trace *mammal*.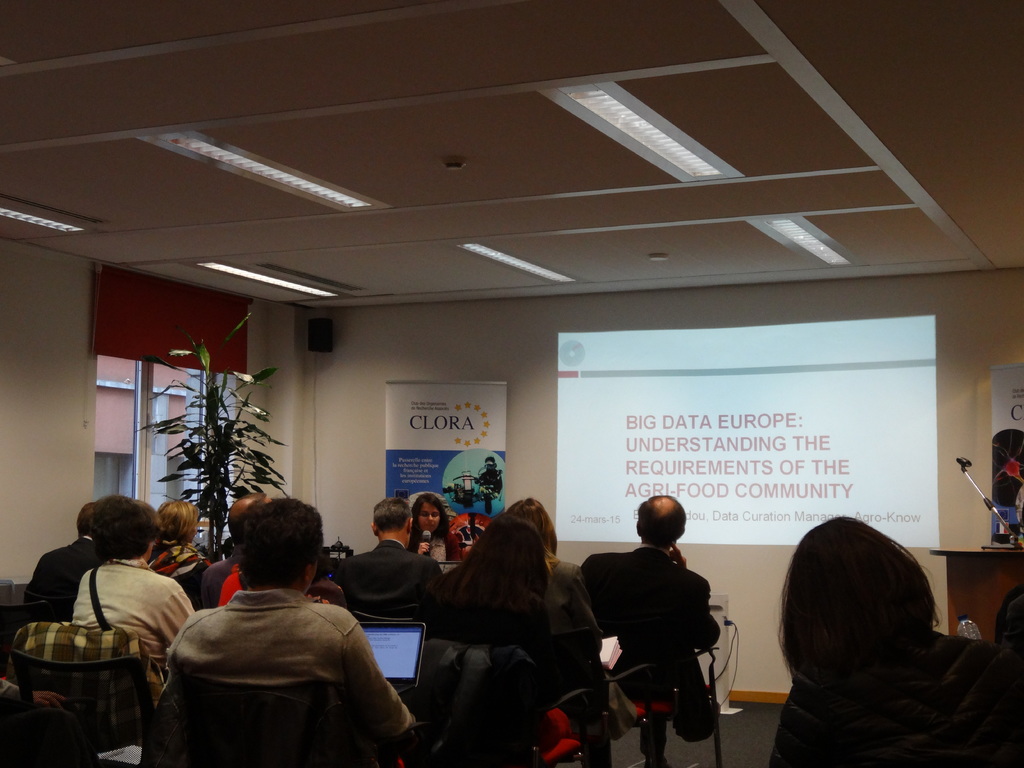
Traced to {"x1": 580, "y1": 497, "x2": 734, "y2": 758}.
